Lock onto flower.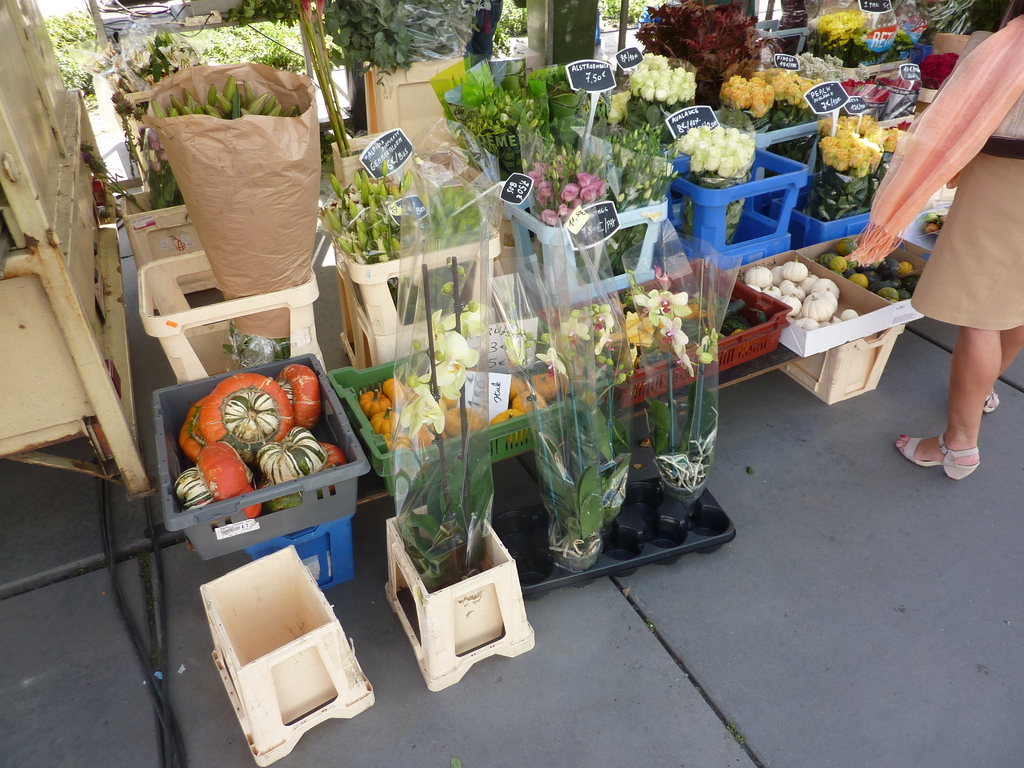
Locked: Rect(894, 121, 909, 127).
